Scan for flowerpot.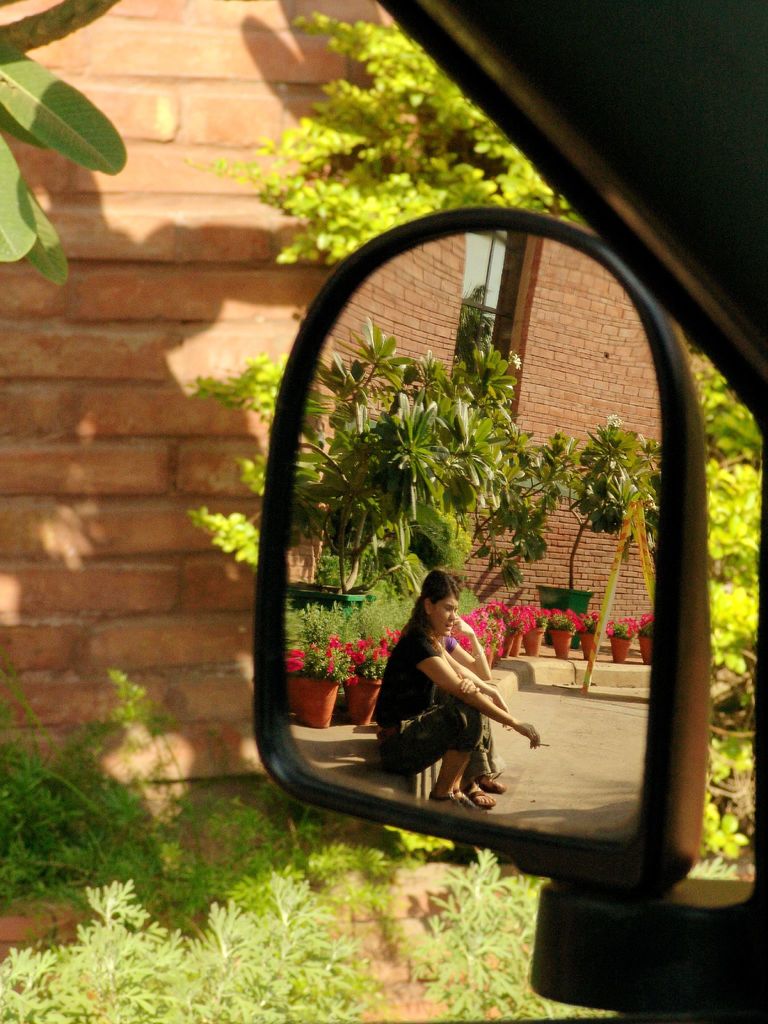
Scan result: <region>291, 672, 339, 726</region>.
